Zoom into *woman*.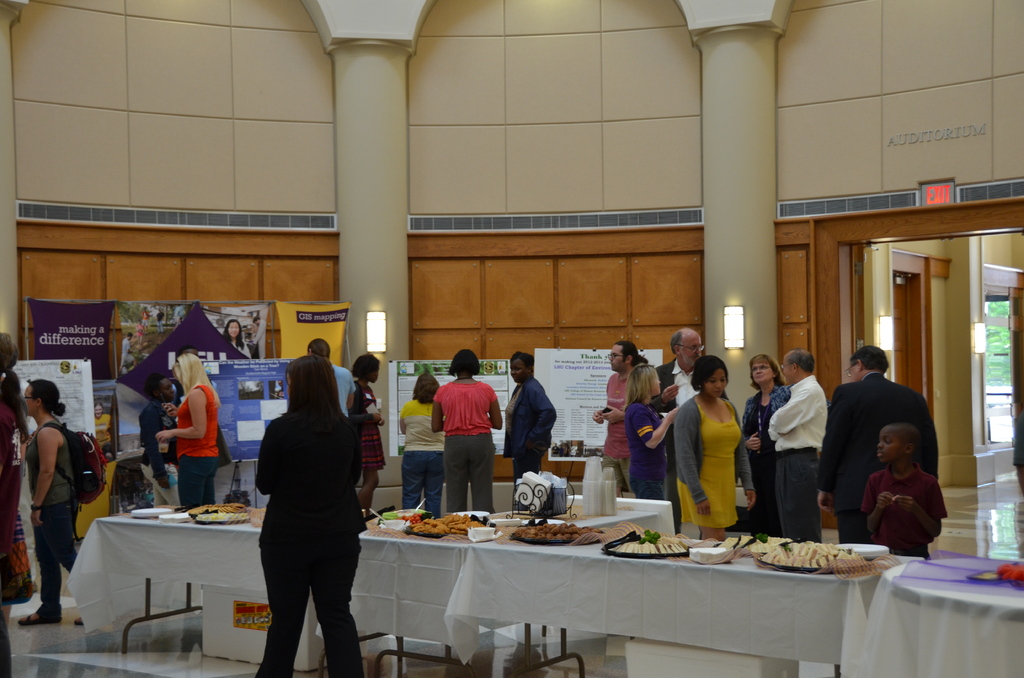
Zoom target: BBox(624, 361, 678, 496).
